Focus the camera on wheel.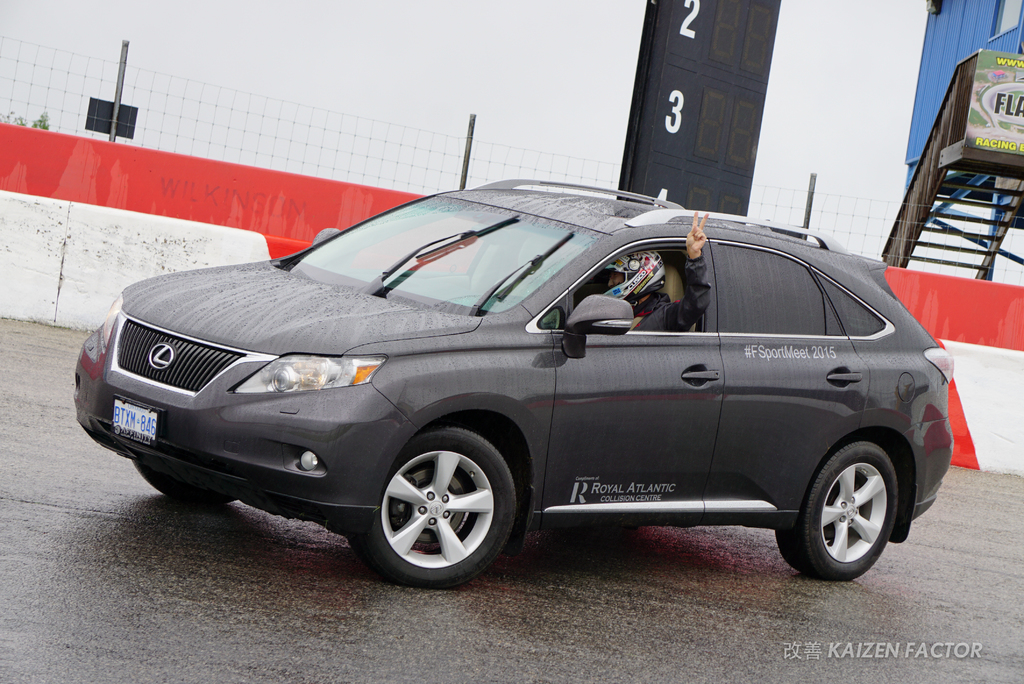
Focus region: l=771, t=439, r=906, b=580.
